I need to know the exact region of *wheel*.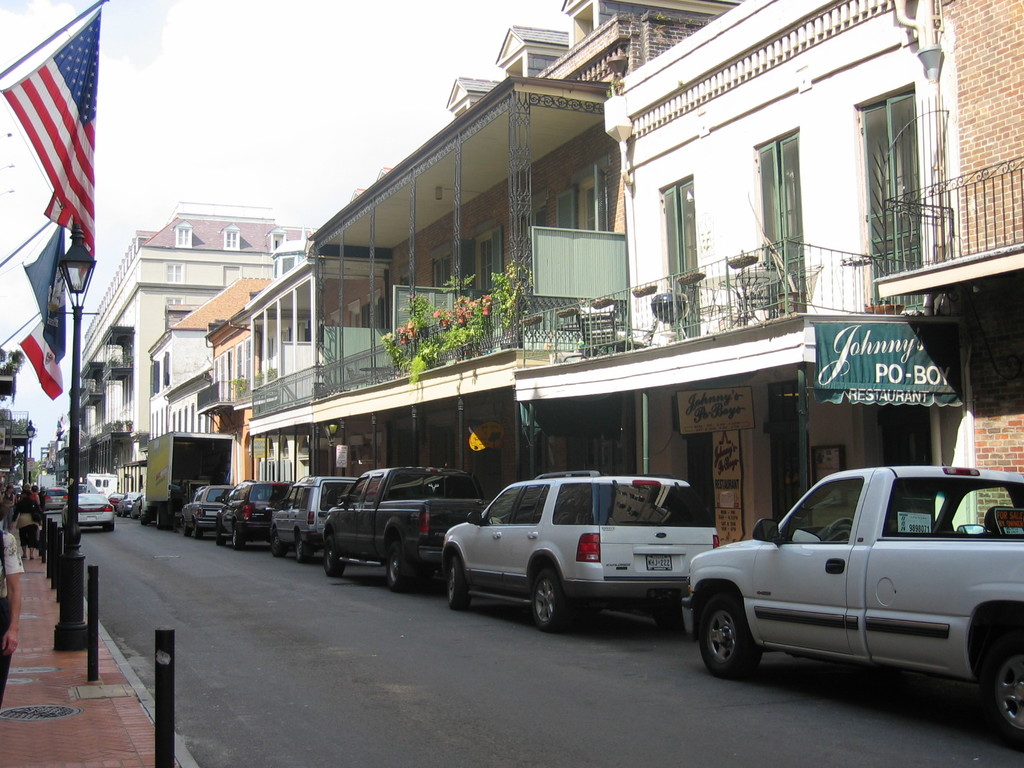
Region: <bbox>827, 519, 856, 540</bbox>.
